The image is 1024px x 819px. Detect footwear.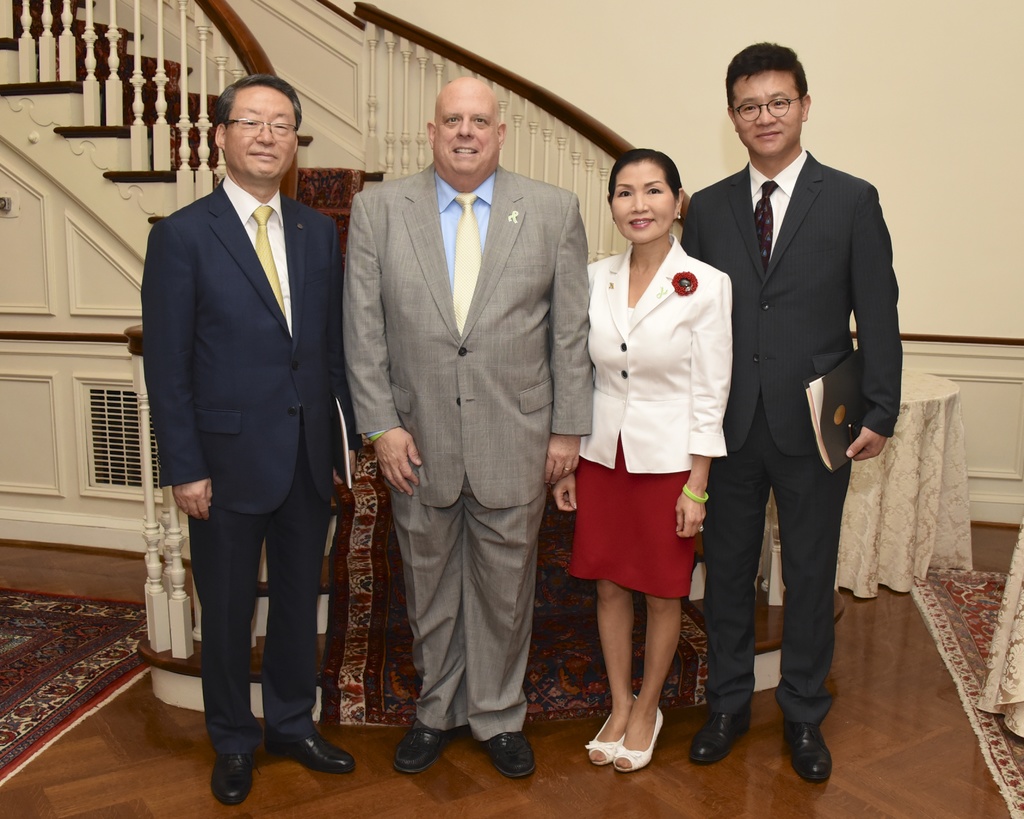
Detection: {"left": 477, "top": 725, "right": 538, "bottom": 783}.
